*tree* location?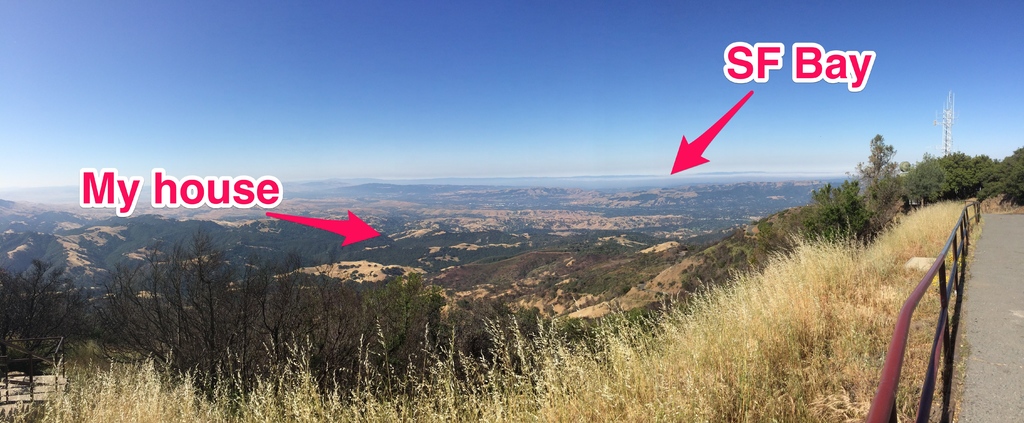
893, 138, 961, 204
